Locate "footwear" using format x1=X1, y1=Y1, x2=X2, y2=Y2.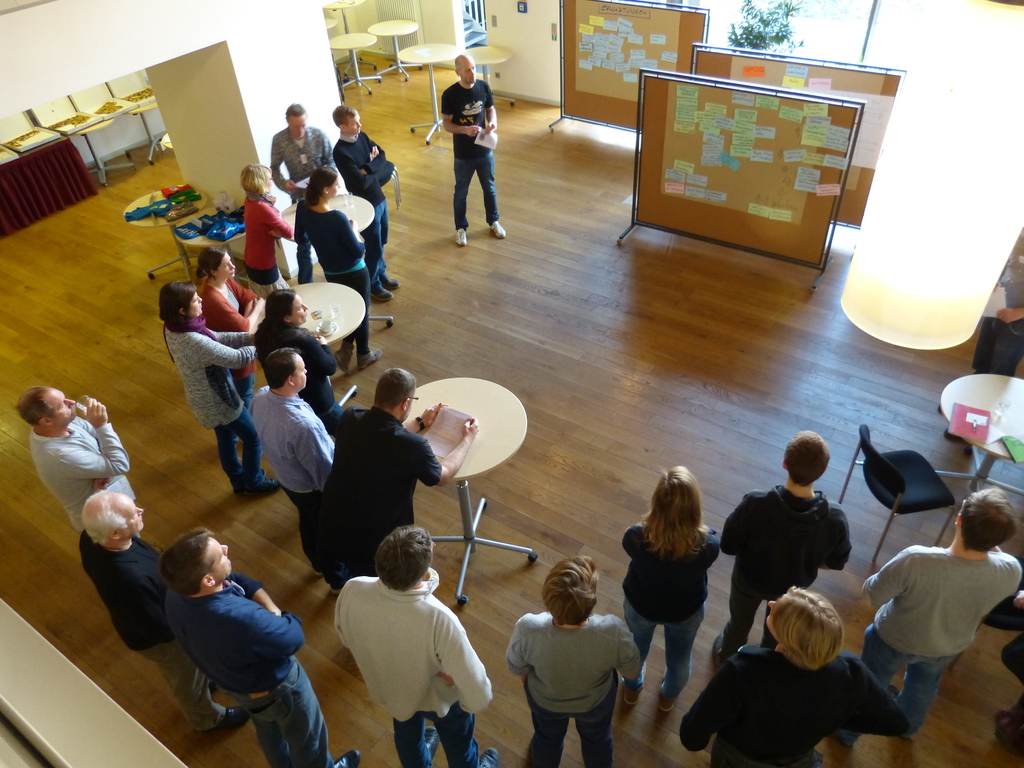
x1=492, y1=222, x2=506, y2=237.
